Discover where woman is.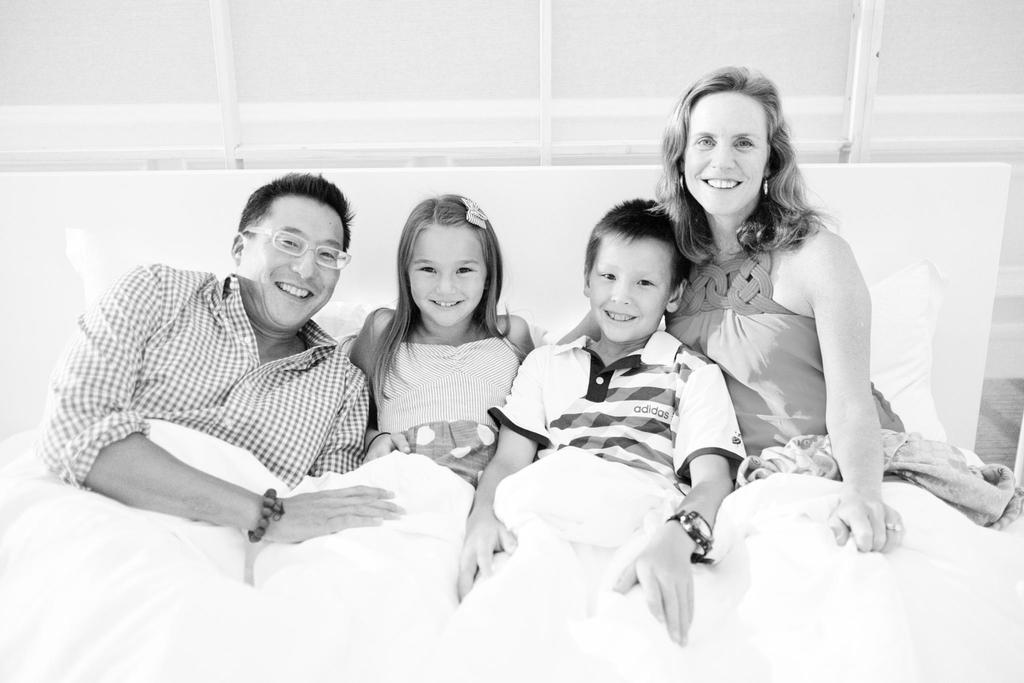
Discovered at [left=657, top=61, right=921, bottom=591].
